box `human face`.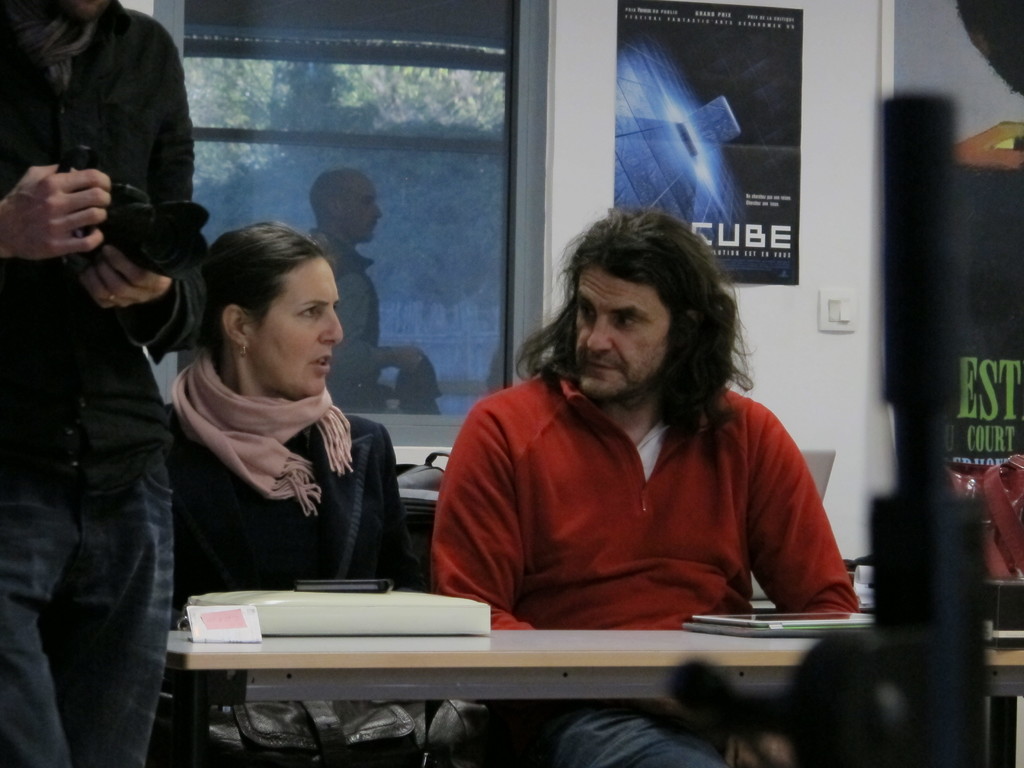
<region>242, 254, 341, 392</region>.
